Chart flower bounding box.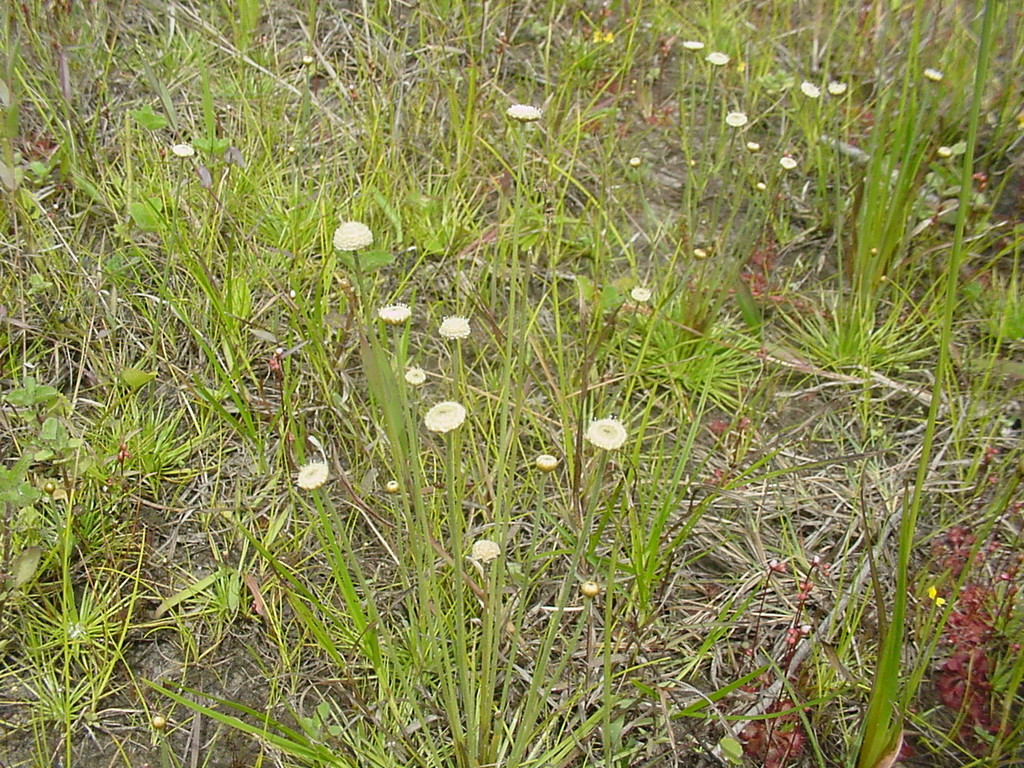
Charted: {"left": 780, "top": 154, "right": 799, "bottom": 170}.
